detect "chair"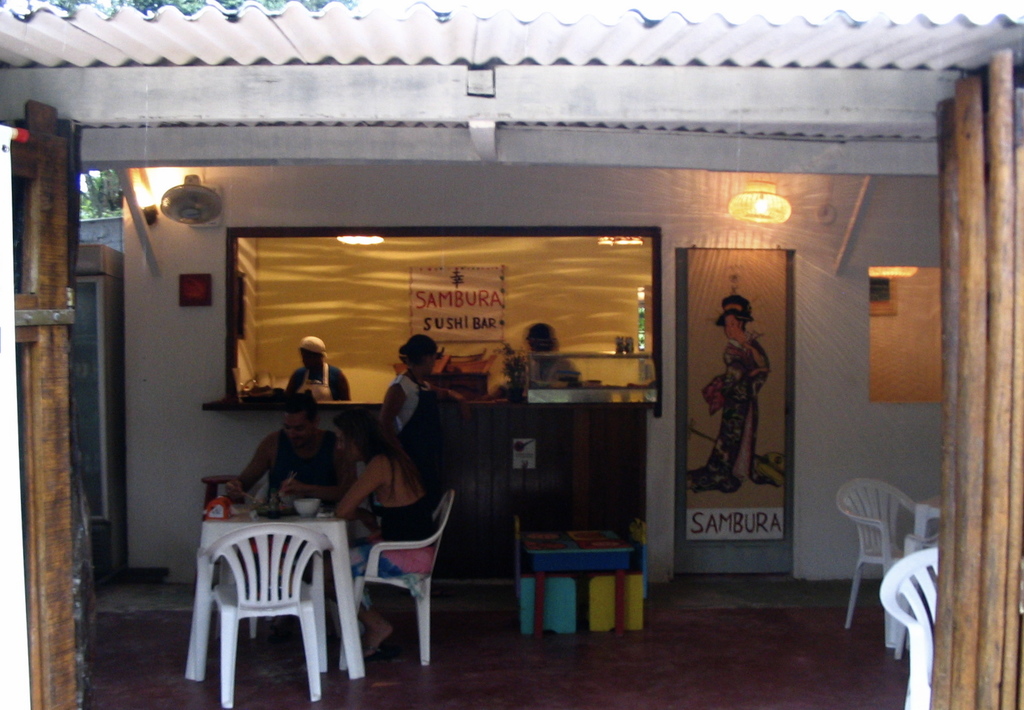
Rect(835, 473, 915, 624)
